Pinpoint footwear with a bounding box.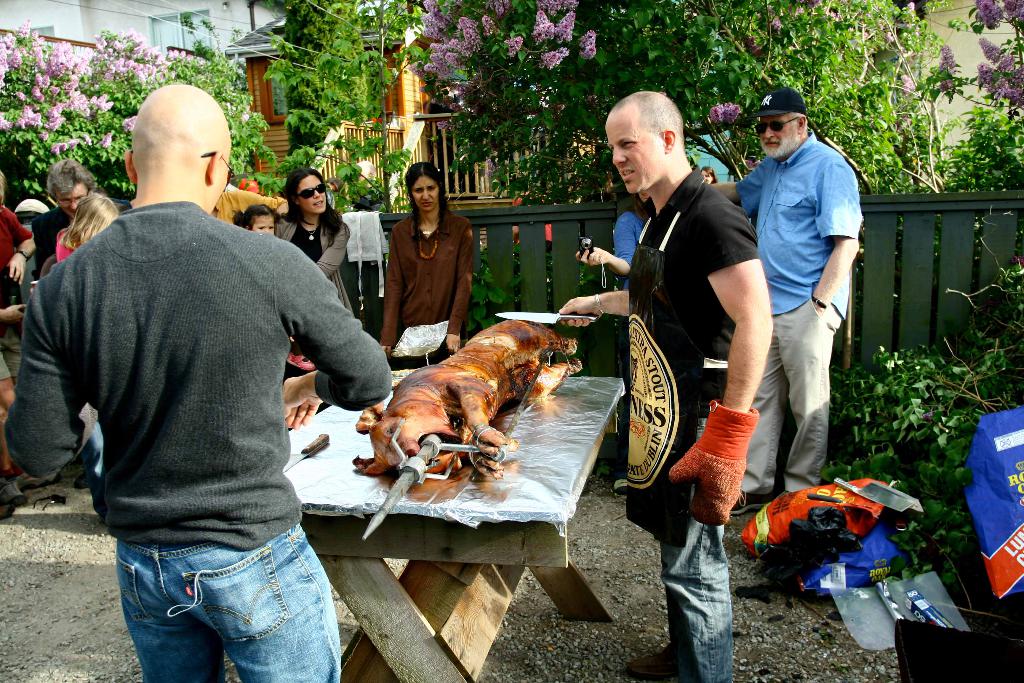
l=1, t=486, r=35, b=506.
